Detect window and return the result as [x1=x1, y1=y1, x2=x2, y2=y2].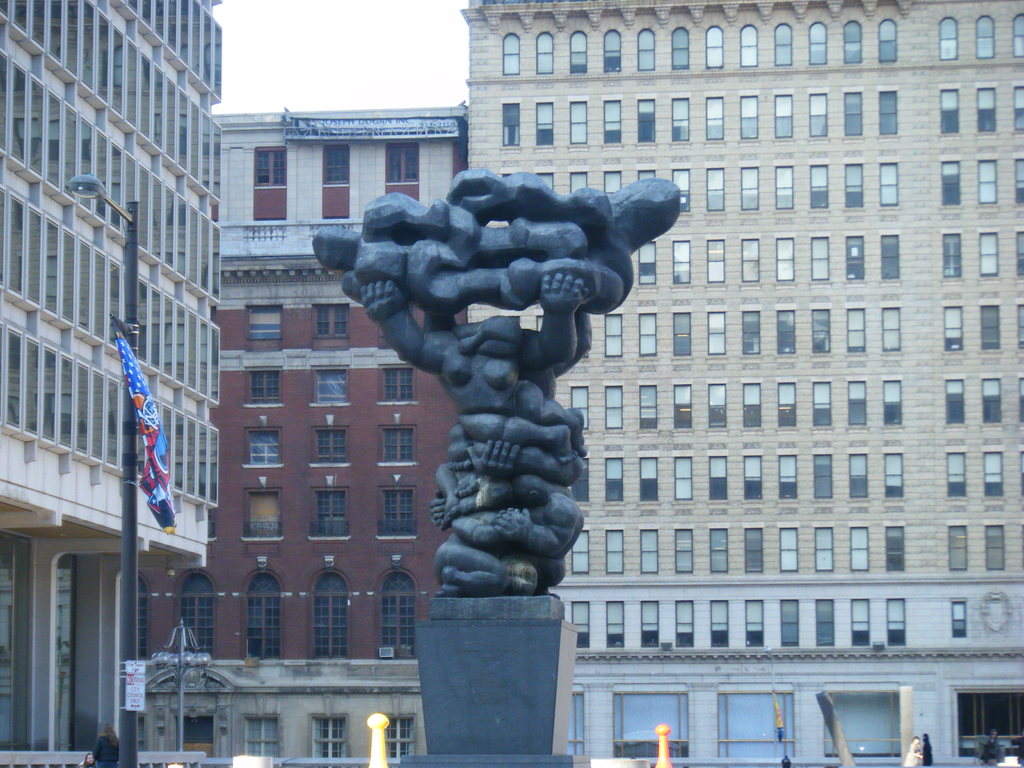
[x1=537, y1=27, x2=557, y2=75].
